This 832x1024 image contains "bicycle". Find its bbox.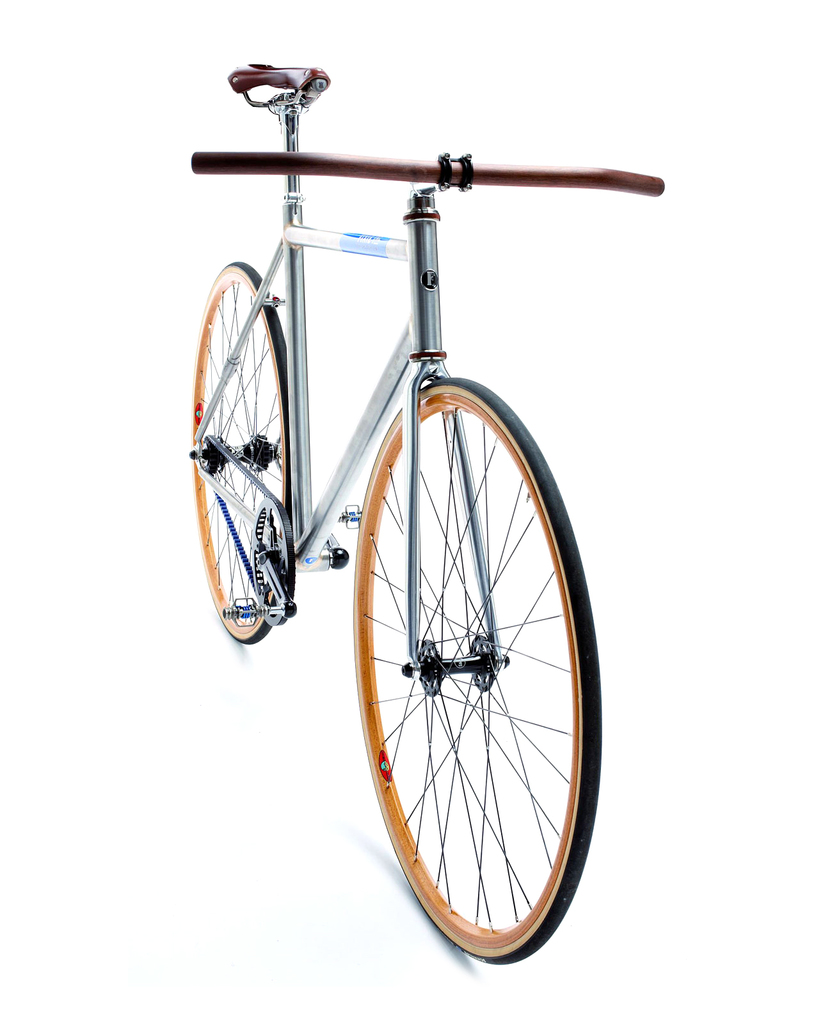
bbox(180, 0, 662, 959).
